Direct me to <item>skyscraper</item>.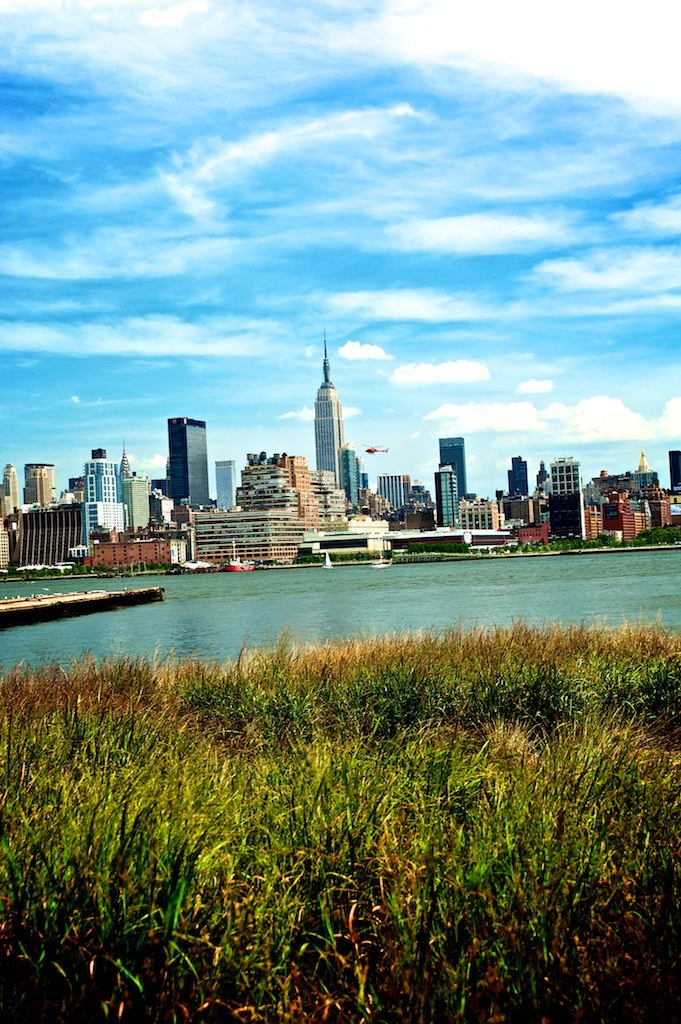
Direction: locate(339, 436, 364, 516).
